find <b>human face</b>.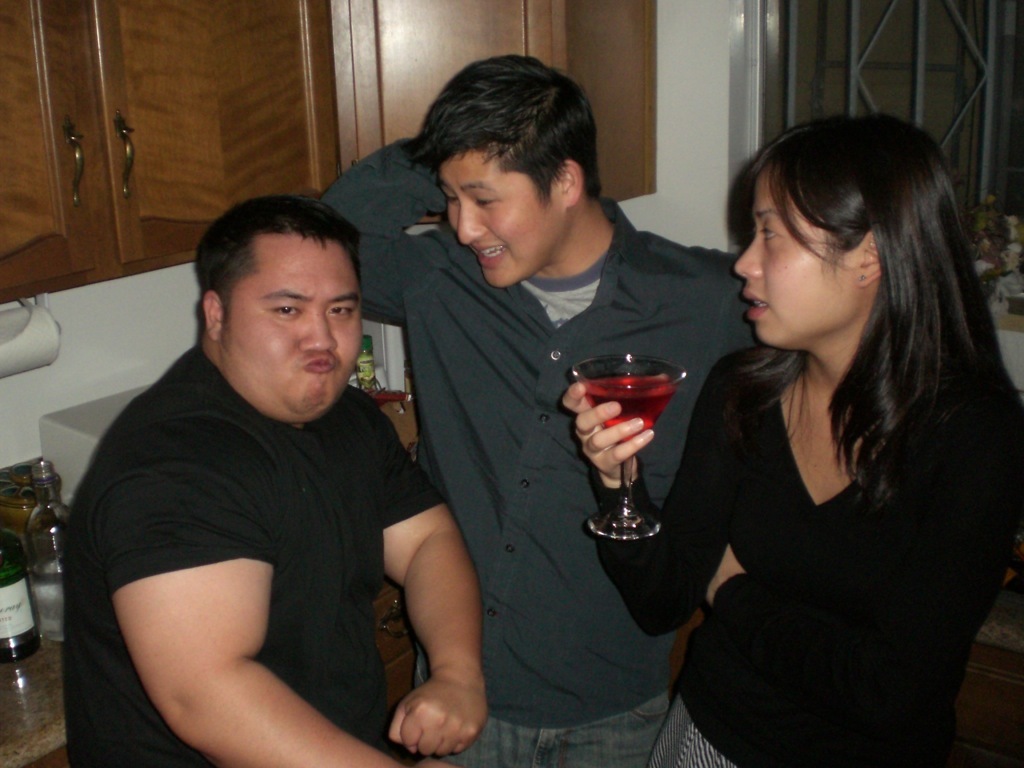
l=228, t=234, r=361, b=405.
